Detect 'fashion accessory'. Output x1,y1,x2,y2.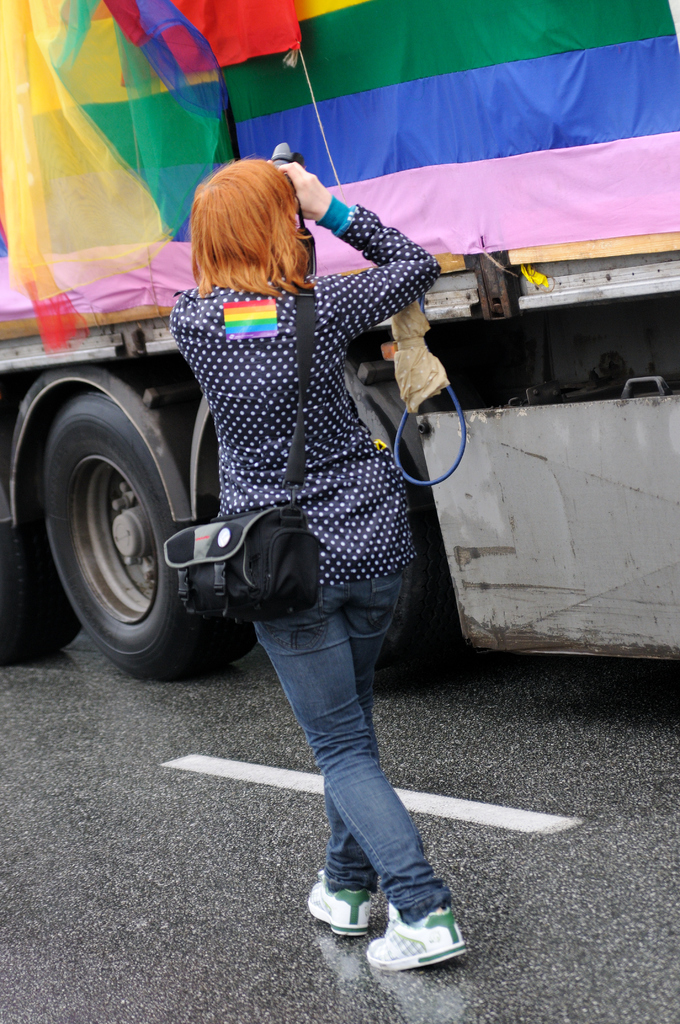
163,278,317,625.
